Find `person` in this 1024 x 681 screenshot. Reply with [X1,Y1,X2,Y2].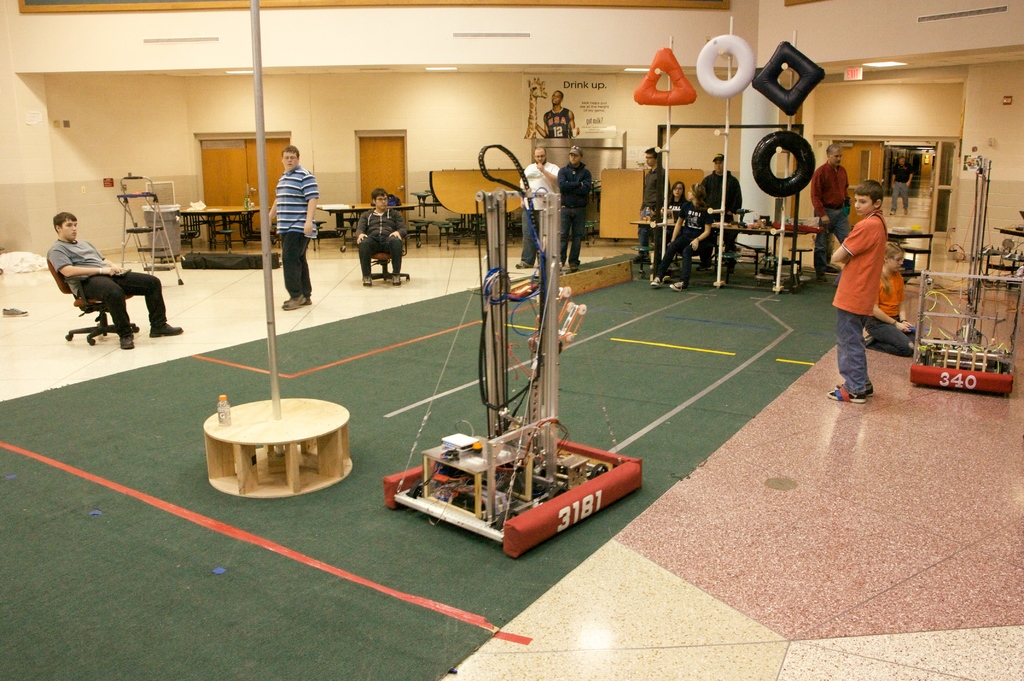
[647,183,717,289].
